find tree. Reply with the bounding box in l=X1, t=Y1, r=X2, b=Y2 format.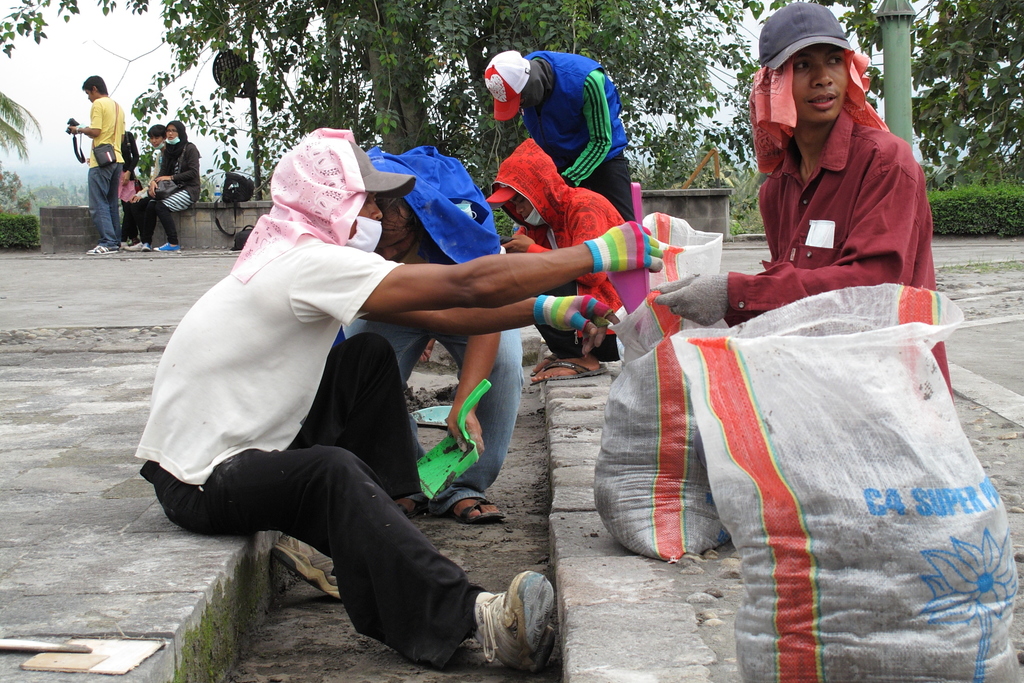
l=308, t=0, r=465, b=147.
